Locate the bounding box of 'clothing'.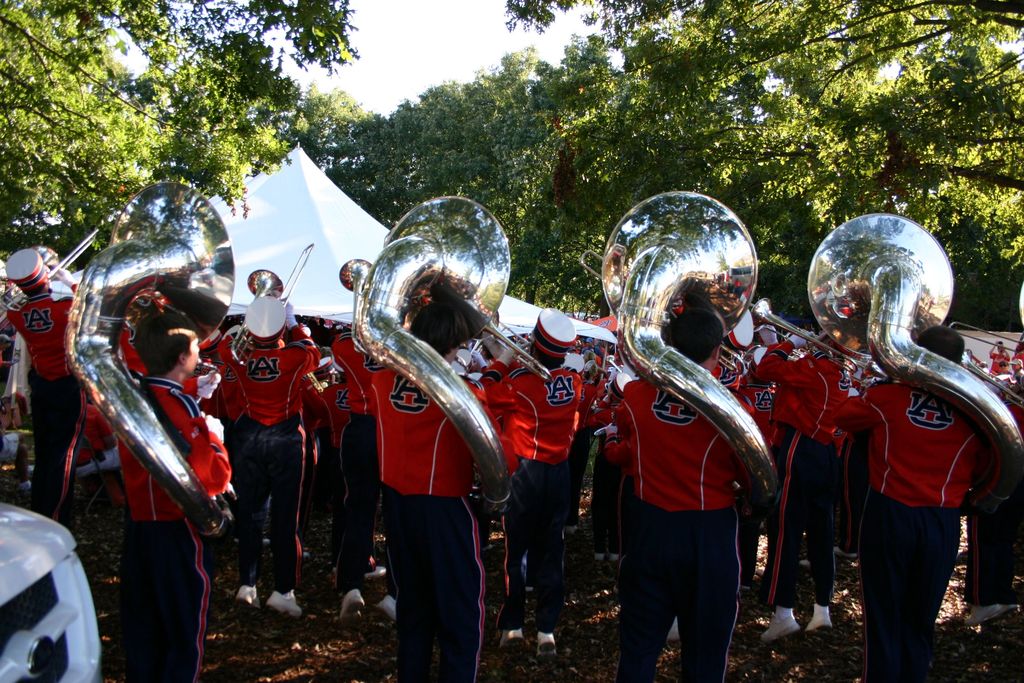
Bounding box: region(0, 296, 99, 531).
